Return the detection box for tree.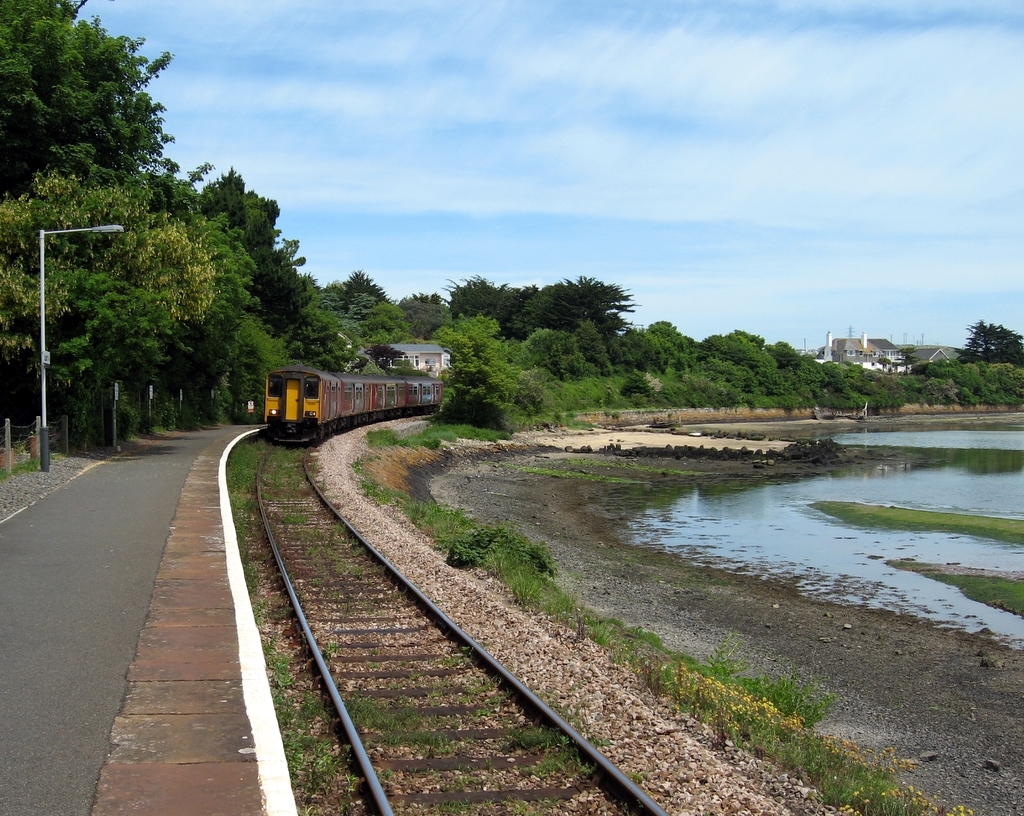
x1=138, y1=200, x2=262, y2=430.
